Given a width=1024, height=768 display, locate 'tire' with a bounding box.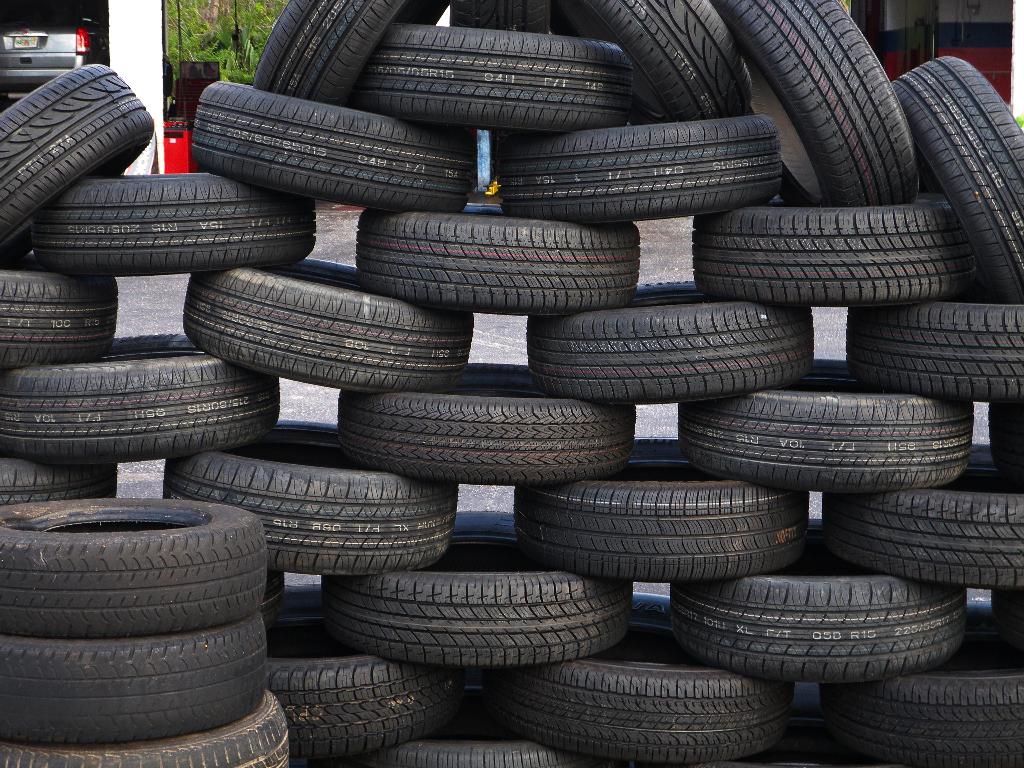
Located: BBox(0, 614, 261, 742).
